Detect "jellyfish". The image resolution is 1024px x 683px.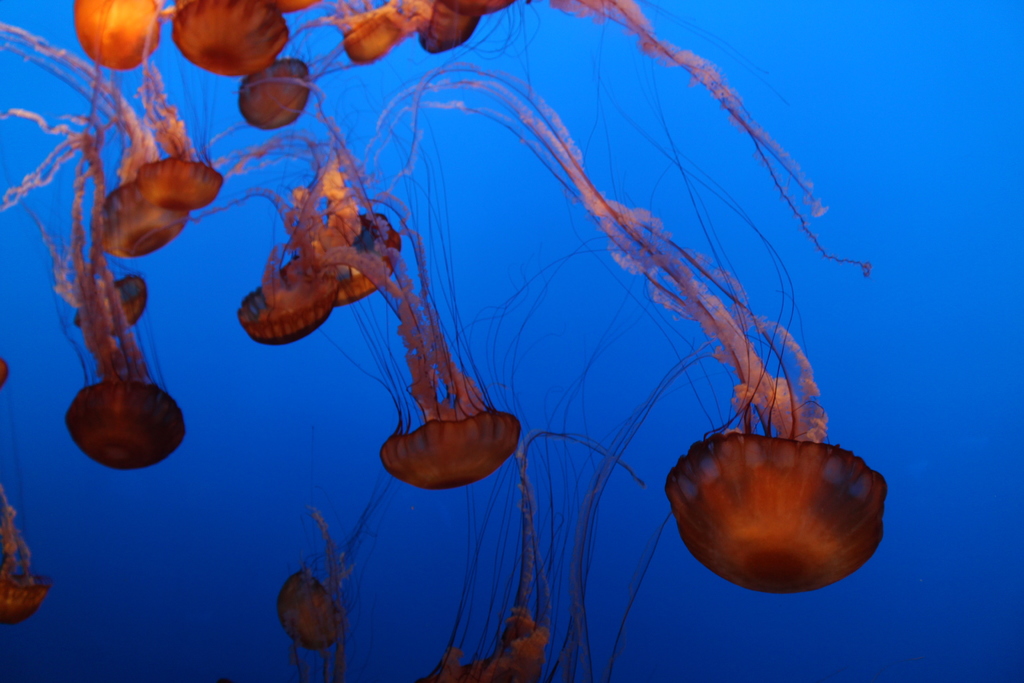
bbox(672, 402, 888, 589).
